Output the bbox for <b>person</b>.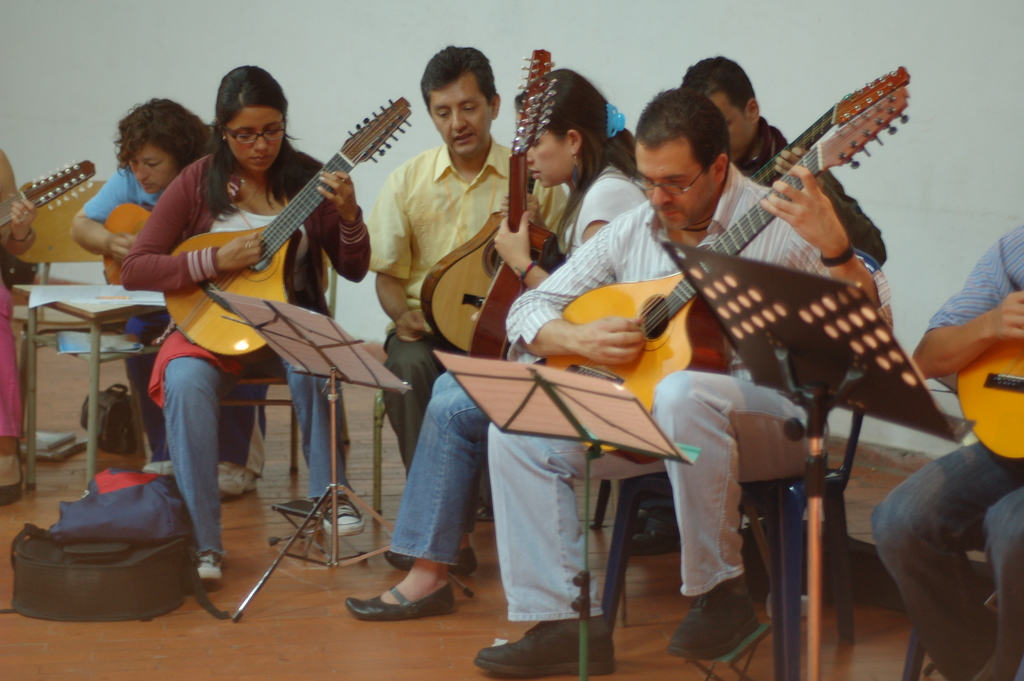
684/58/893/268.
